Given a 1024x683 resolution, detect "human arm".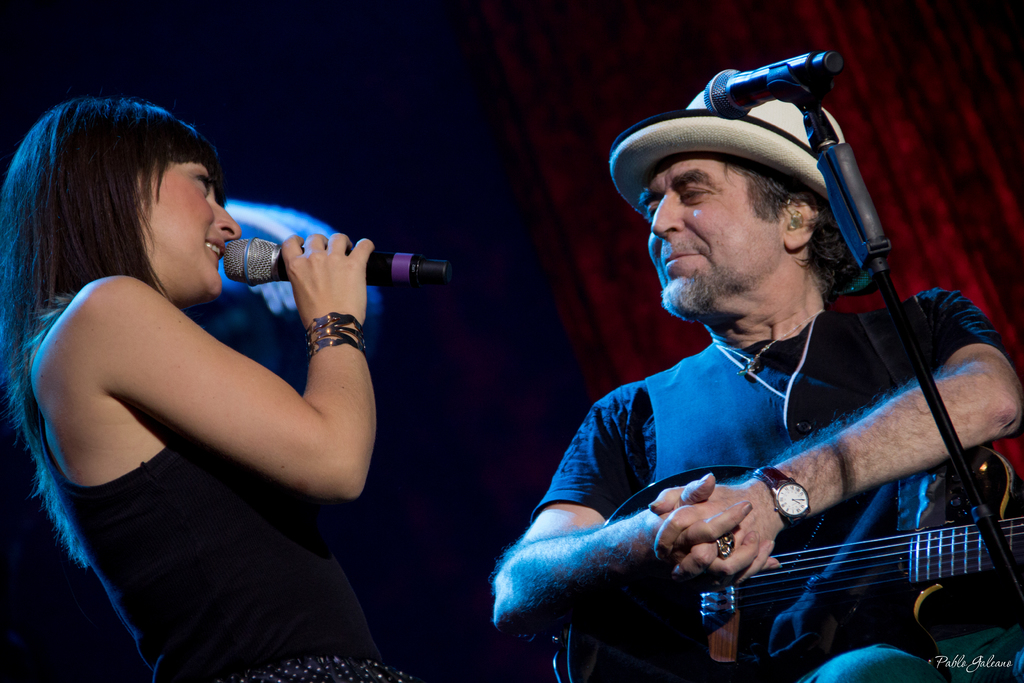
bbox=(72, 252, 413, 507).
